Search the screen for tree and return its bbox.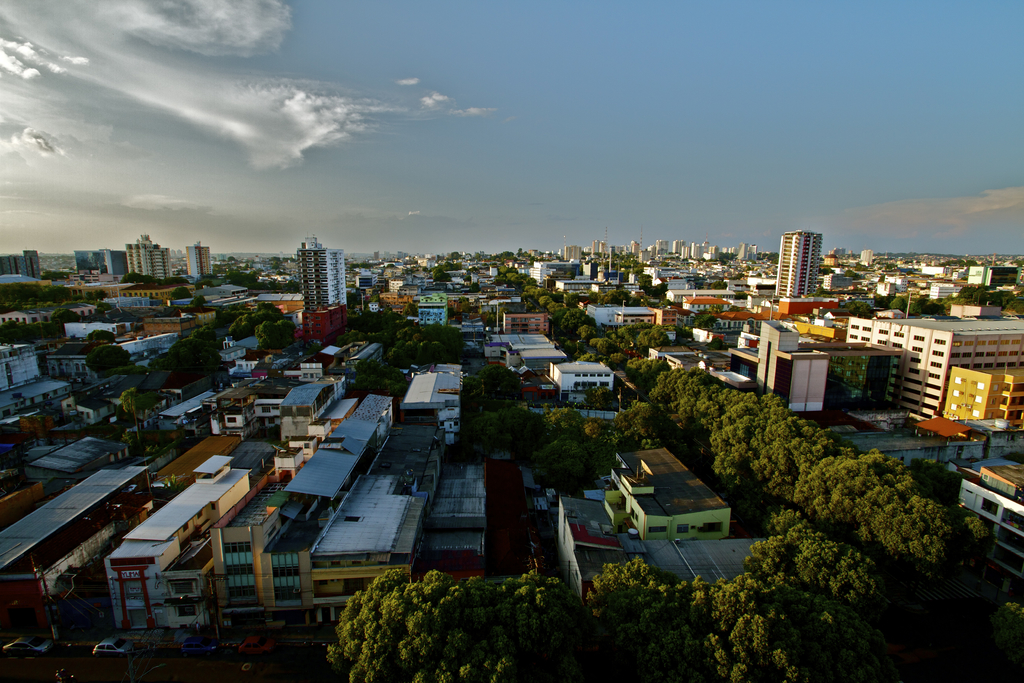
Found: {"x1": 223, "y1": 302, "x2": 250, "y2": 318}.
